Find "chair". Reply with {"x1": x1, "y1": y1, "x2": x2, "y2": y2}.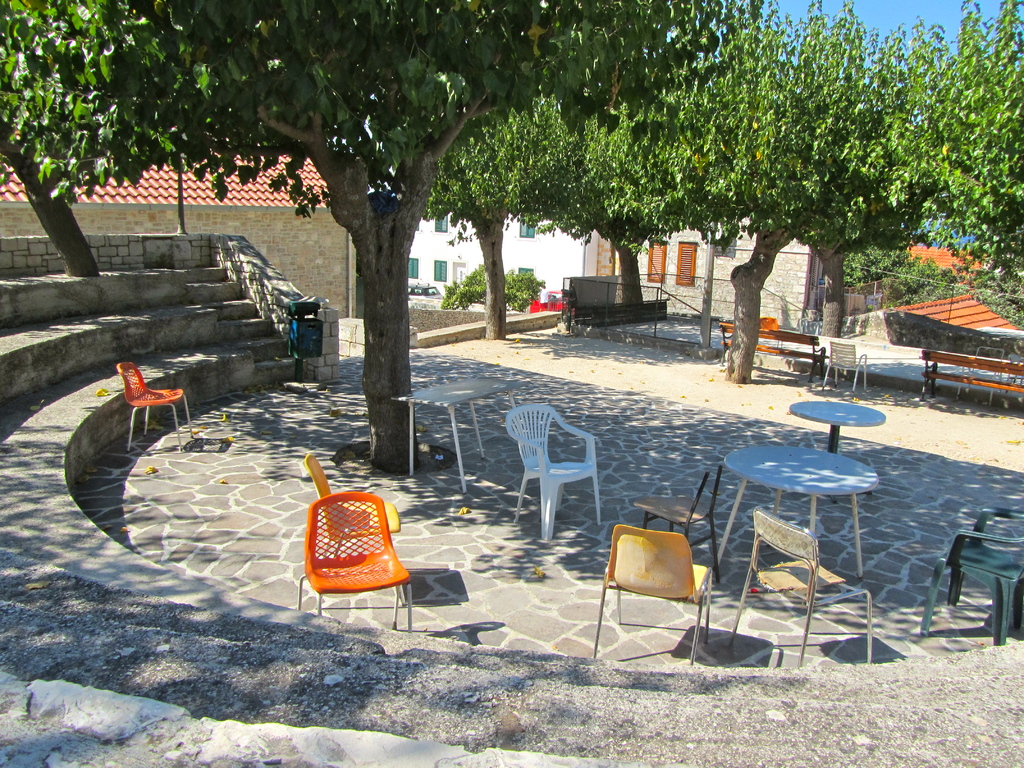
{"x1": 589, "y1": 502, "x2": 715, "y2": 669}.
